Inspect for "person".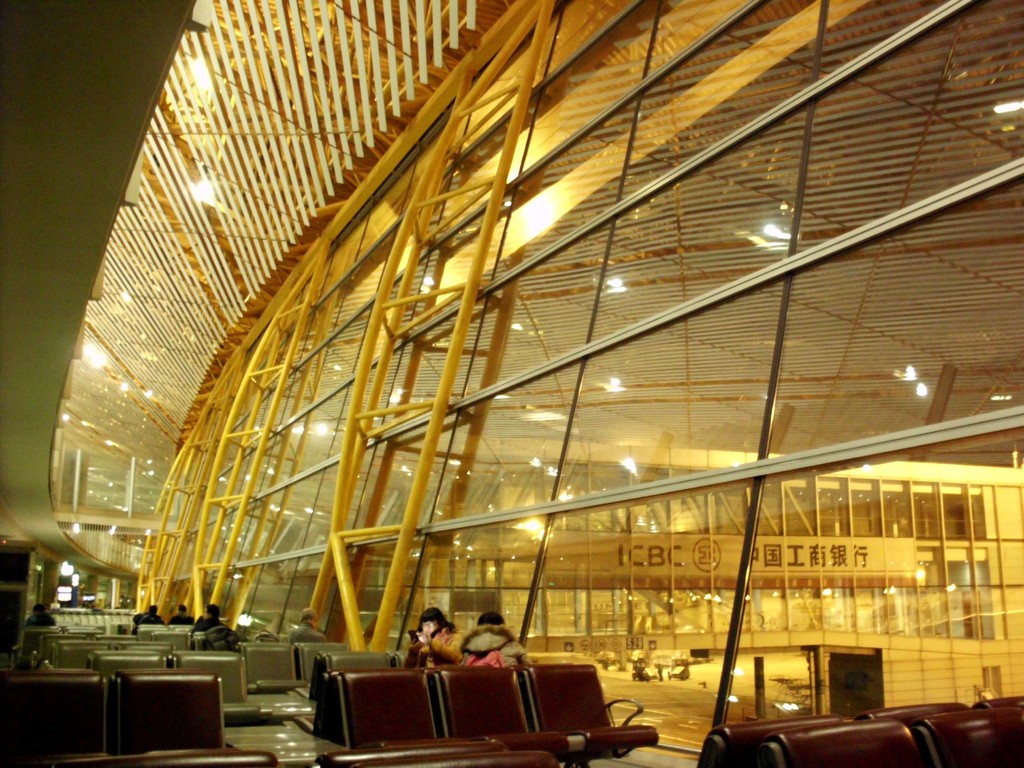
Inspection: detection(25, 605, 60, 630).
